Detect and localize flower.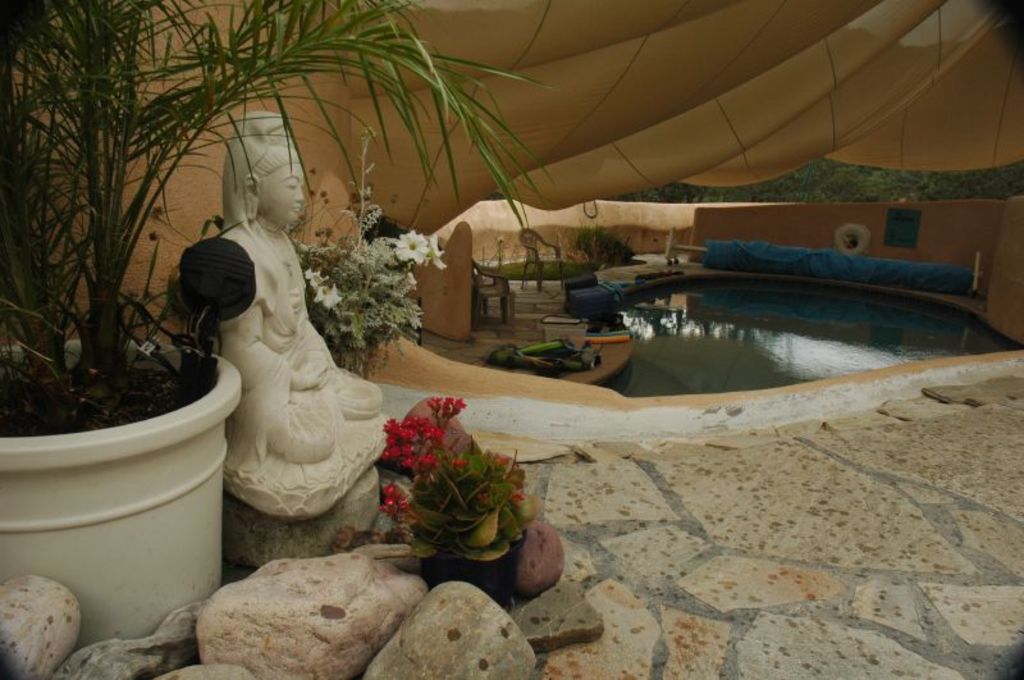
Localized at [367, 387, 526, 533].
